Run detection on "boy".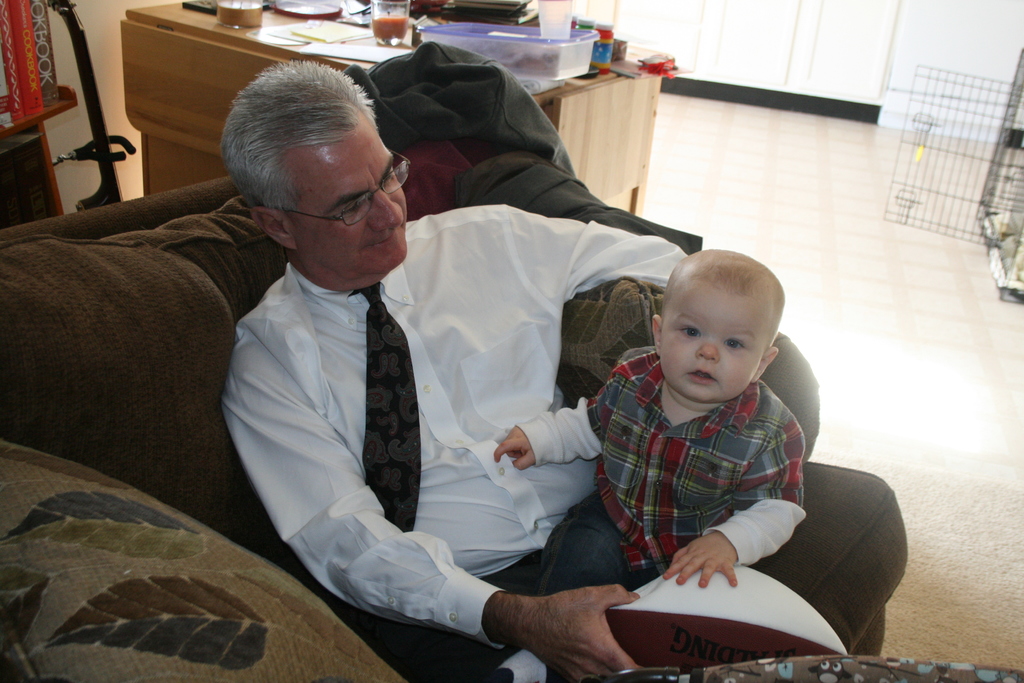
Result: select_region(493, 247, 817, 604).
